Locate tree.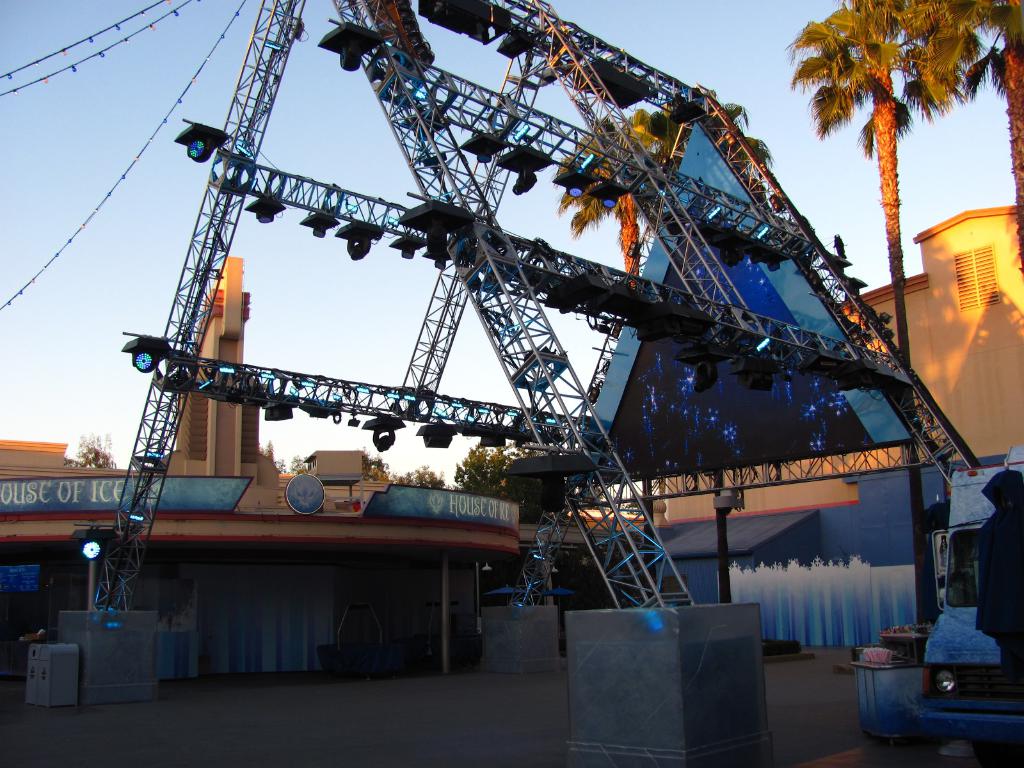
Bounding box: locate(778, 0, 972, 627).
